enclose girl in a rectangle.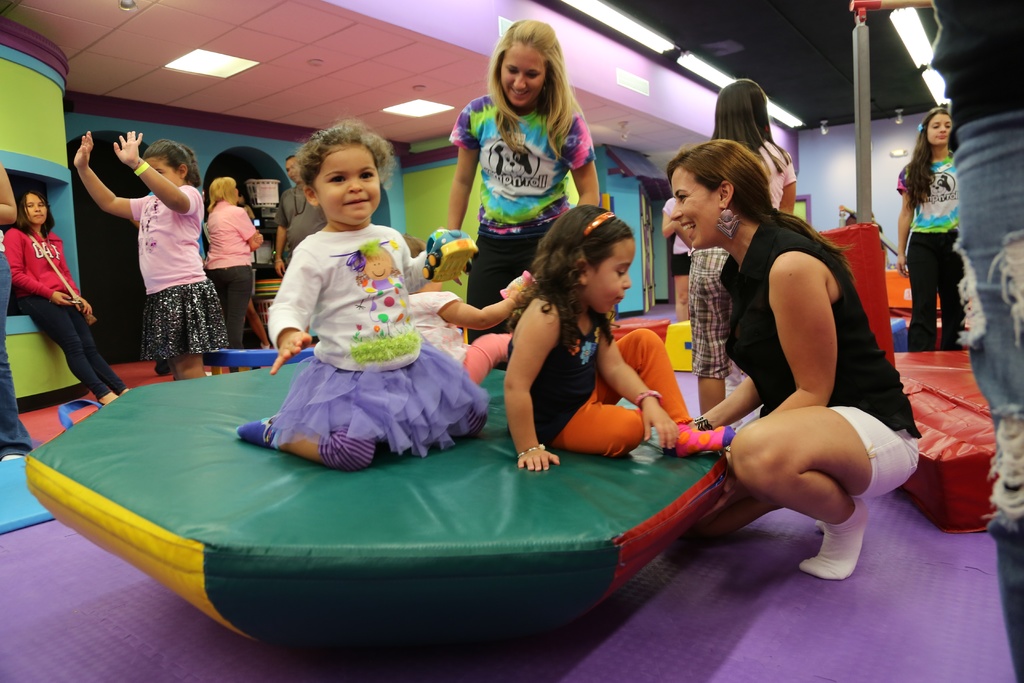
[x1=72, y1=131, x2=228, y2=377].
